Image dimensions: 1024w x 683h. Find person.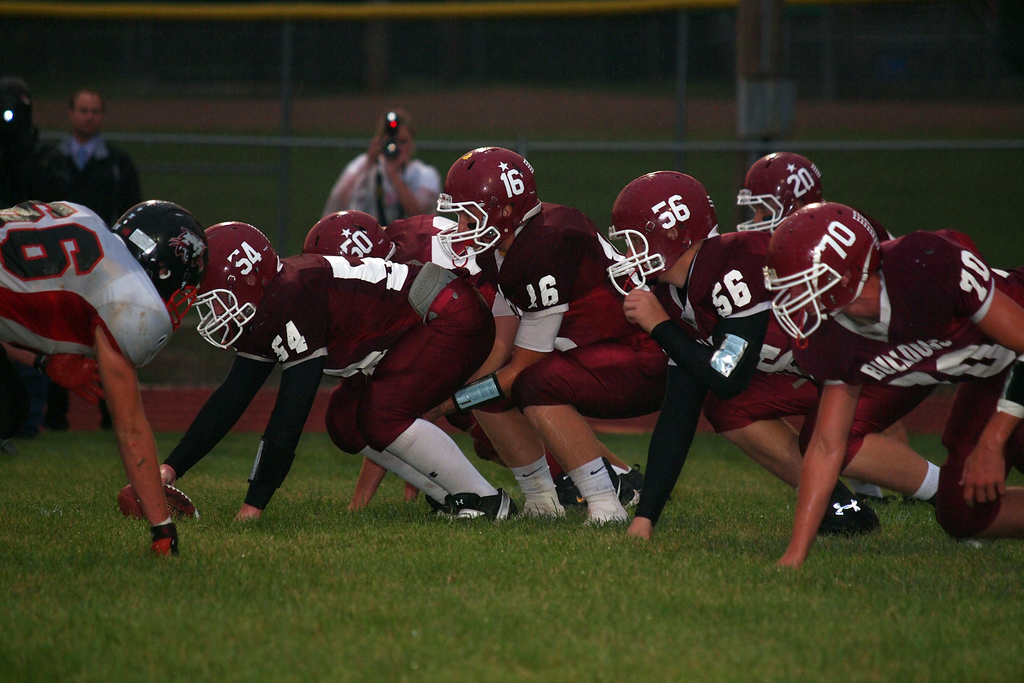
<box>323,100,450,230</box>.
